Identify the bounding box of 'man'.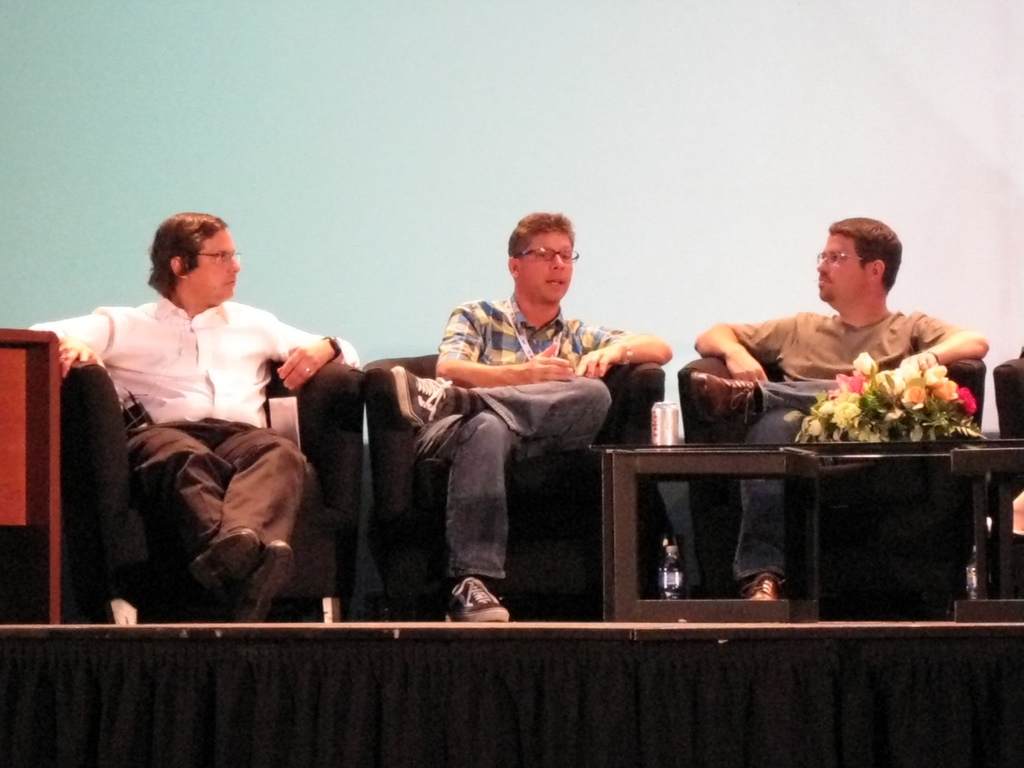
bbox=[686, 212, 991, 605].
